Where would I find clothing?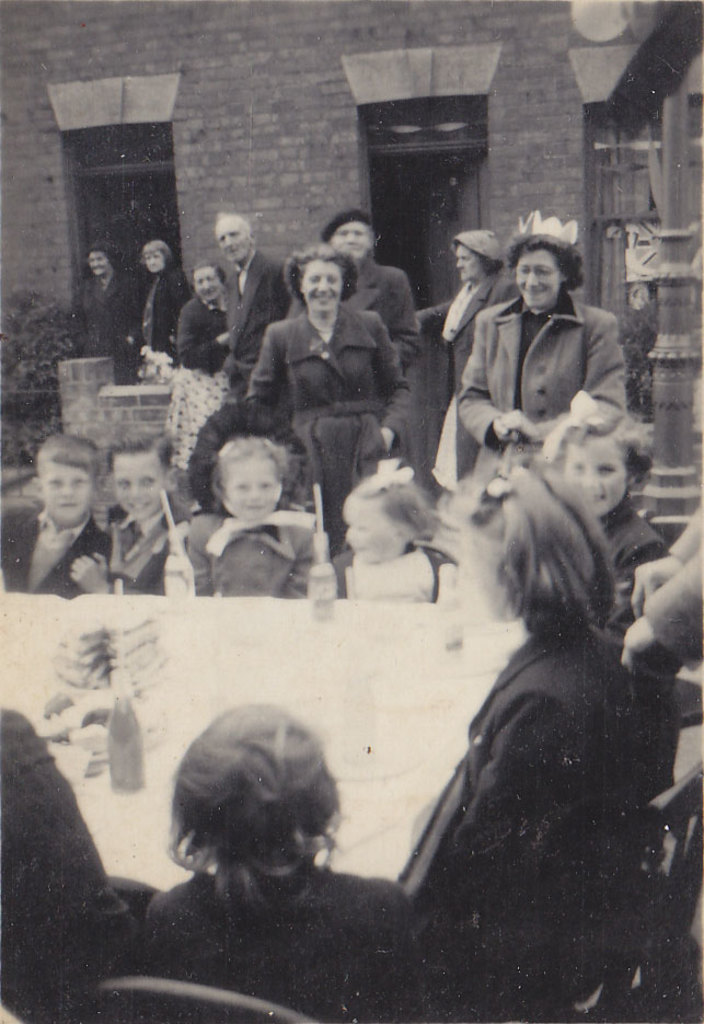
At 130, 260, 199, 355.
